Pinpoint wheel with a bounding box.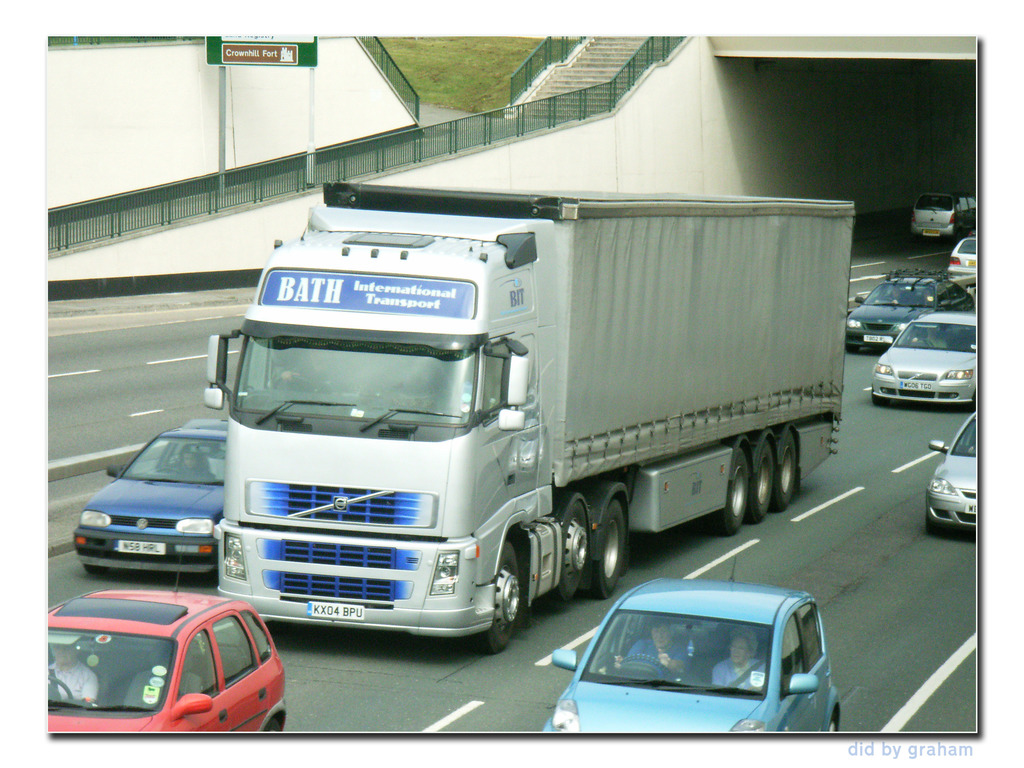
620/654/666/676.
